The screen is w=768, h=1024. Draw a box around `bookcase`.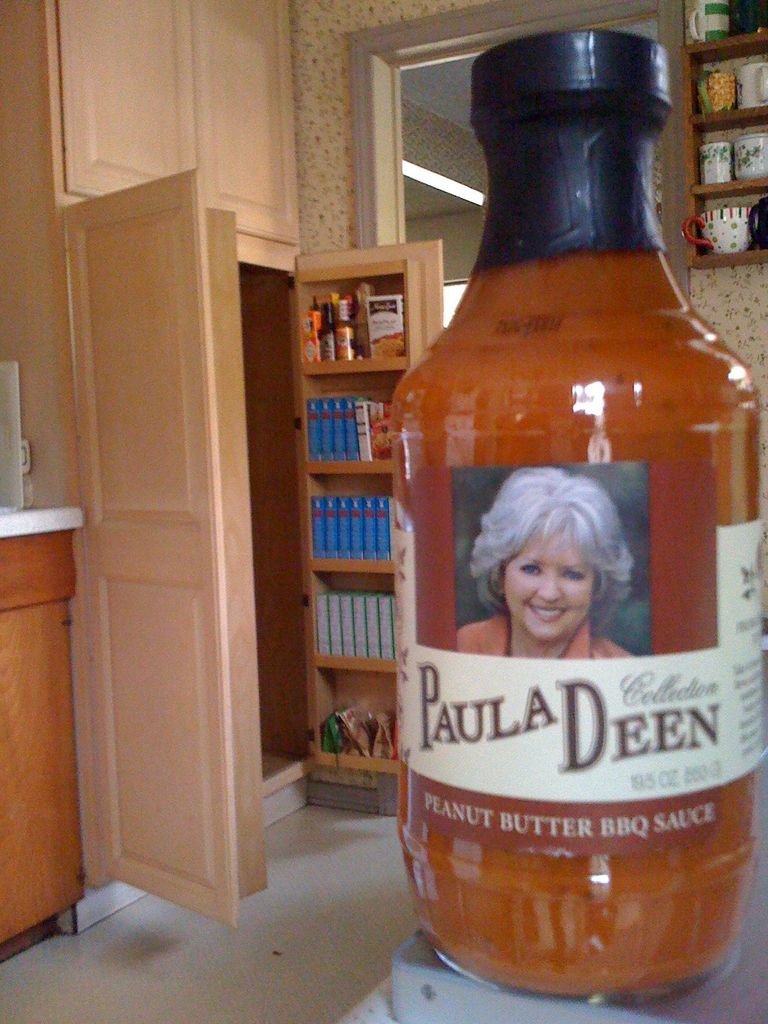
(267, 248, 452, 801).
